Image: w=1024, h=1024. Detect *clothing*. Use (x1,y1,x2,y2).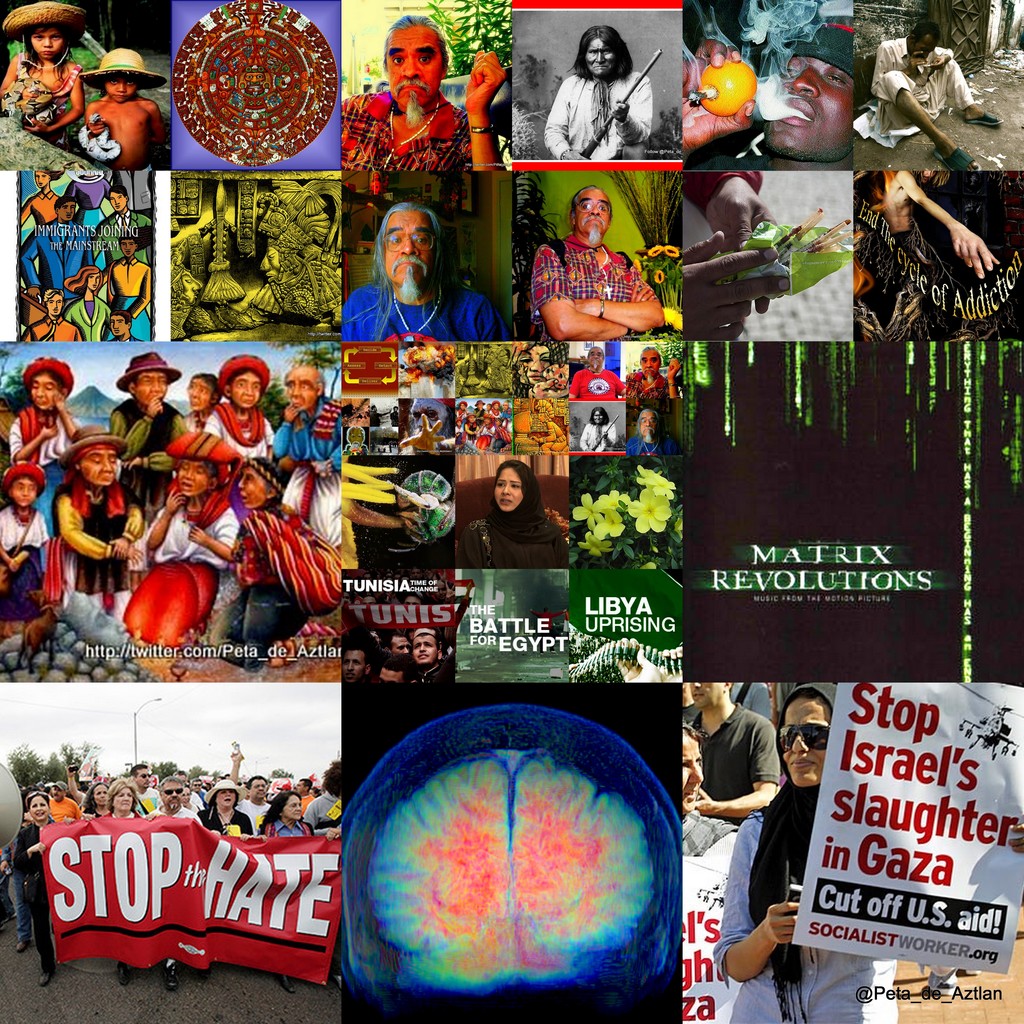
(496,424,510,444).
